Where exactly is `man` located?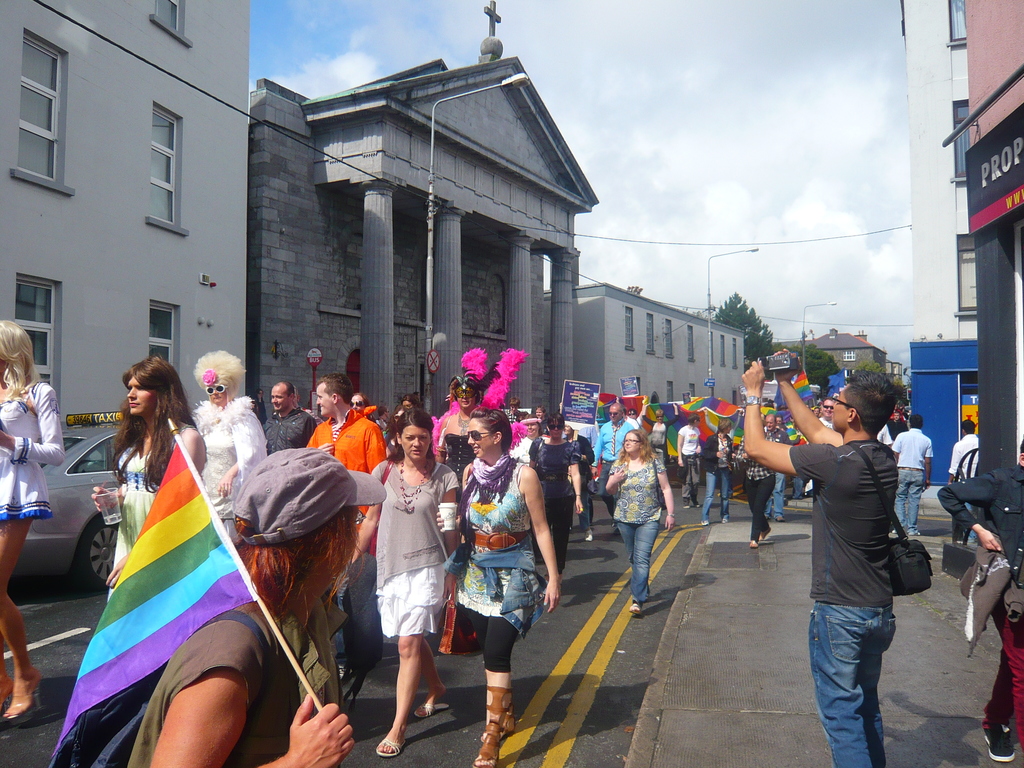
Its bounding box is box(935, 434, 1023, 760).
